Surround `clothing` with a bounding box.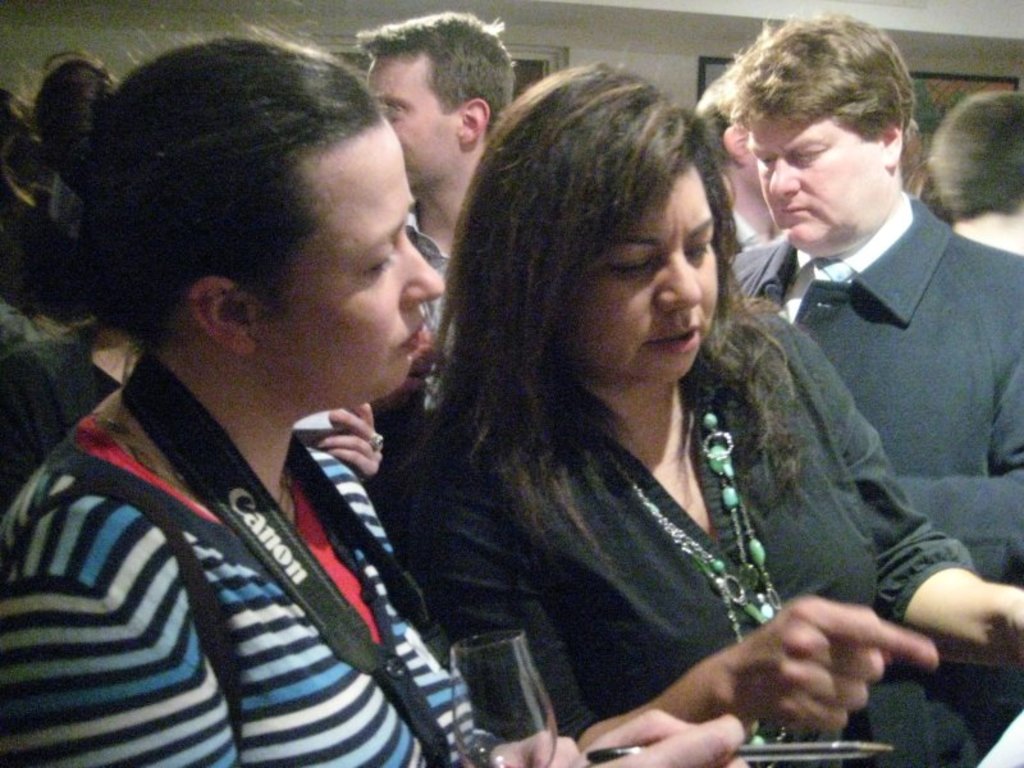
region(402, 229, 477, 348).
